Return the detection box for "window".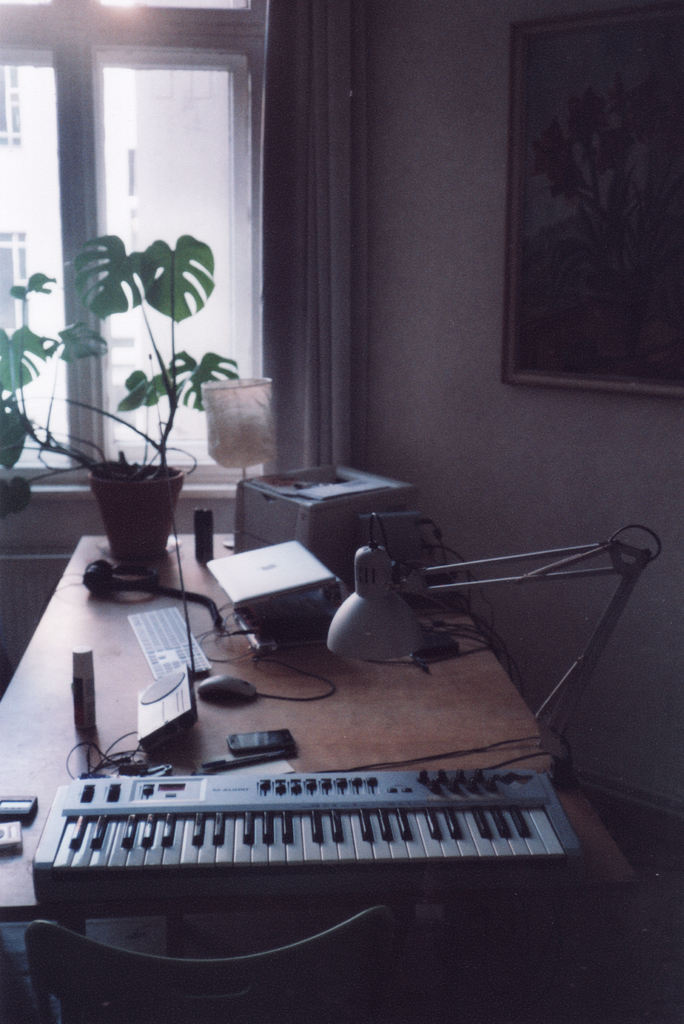
(x1=100, y1=58, x2=241, y2=471).
